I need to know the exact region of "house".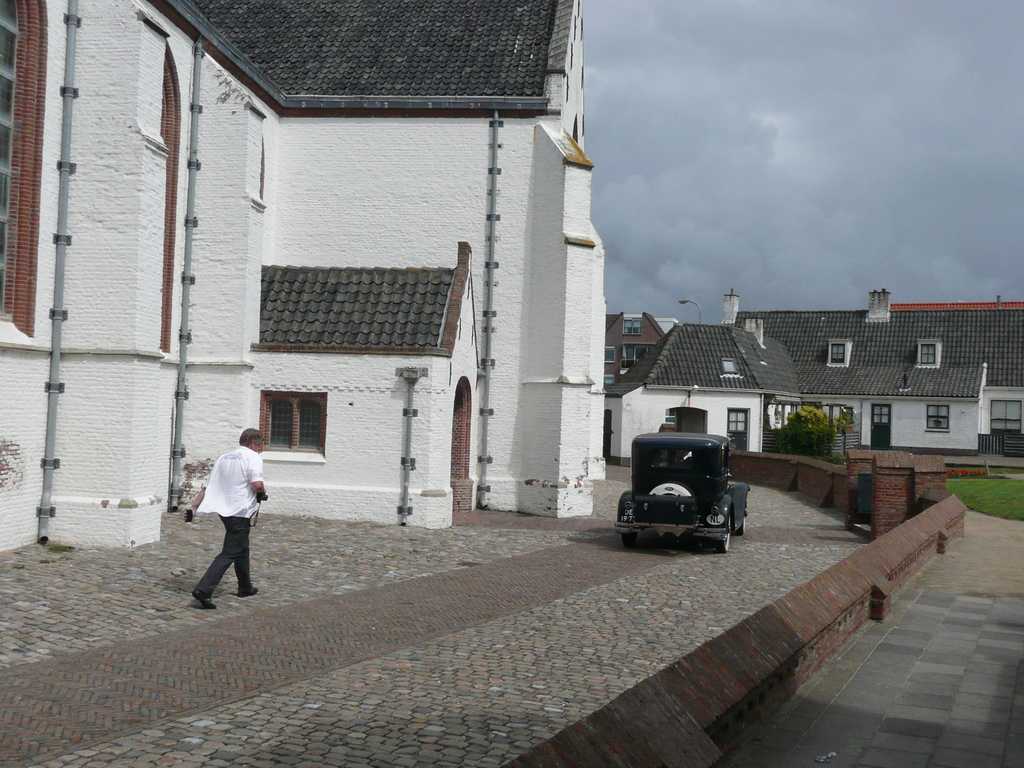
Region: (600,291,1023,454).
